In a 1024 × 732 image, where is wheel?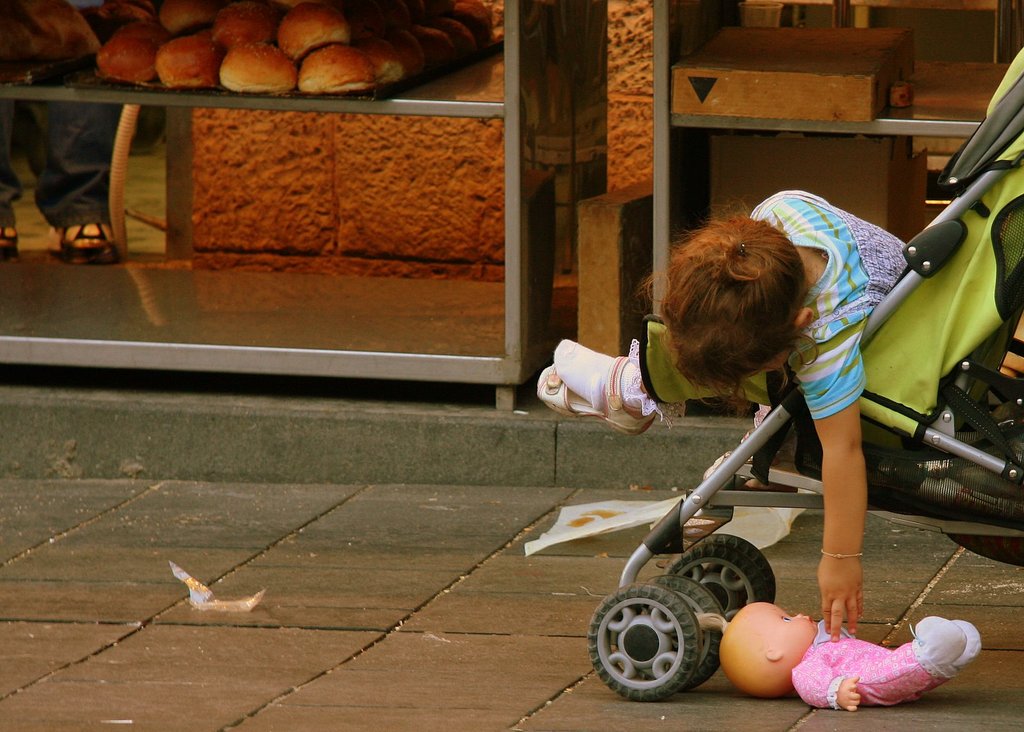
[left=643, top=573, right=726, bottom=686].
